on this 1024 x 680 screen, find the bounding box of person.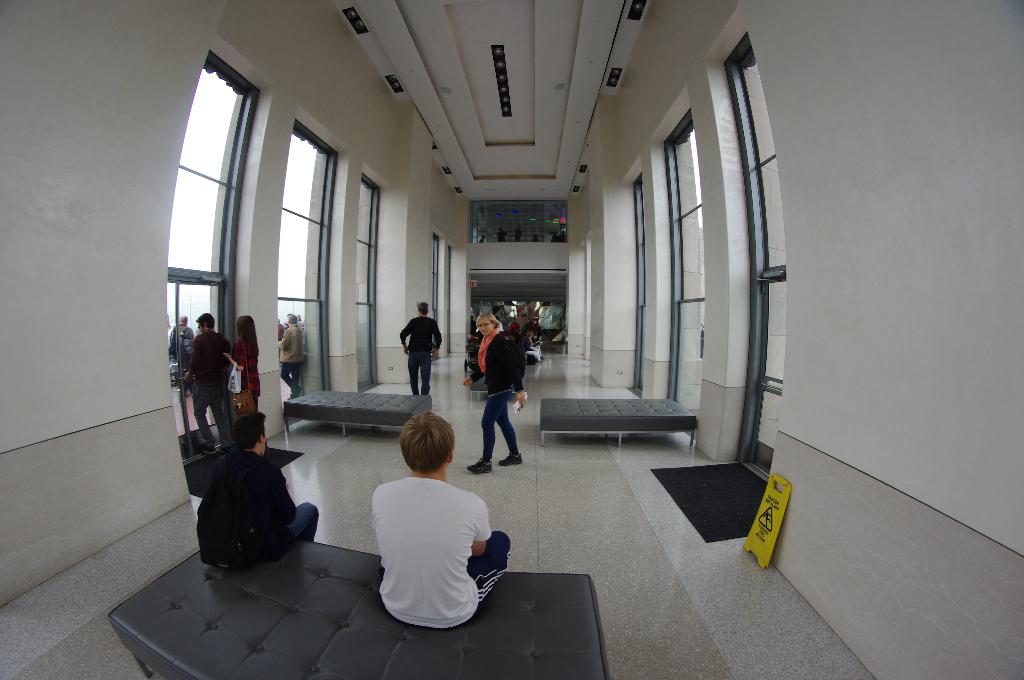
Bounding box: bbox=(276, 314, 305, 400).
